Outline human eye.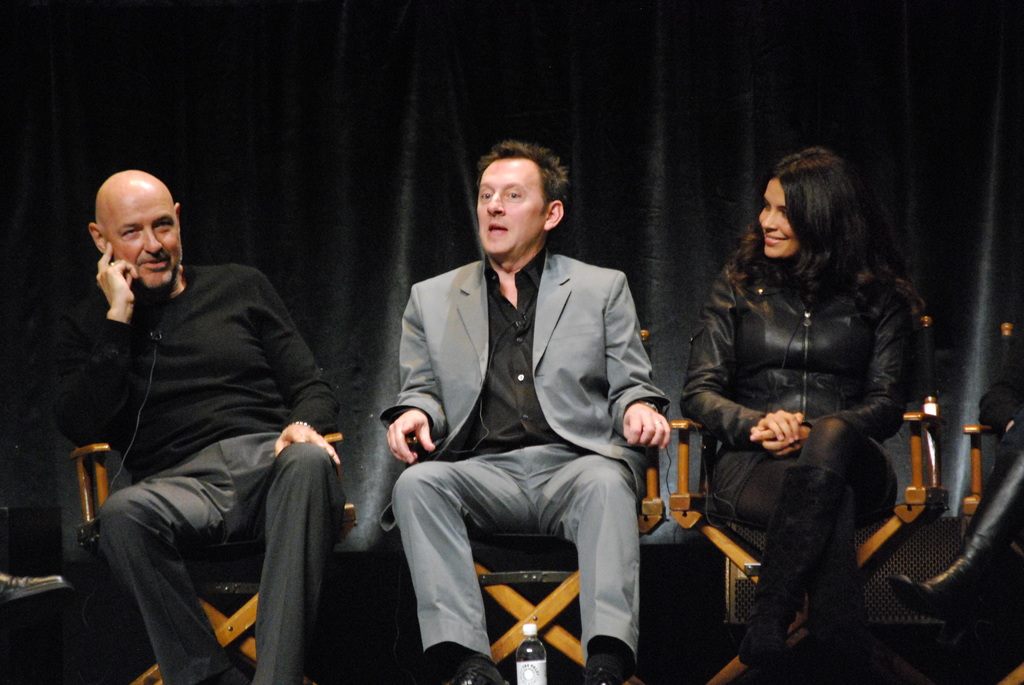
Outline: <region>120, 227, 143, 237</region>.
